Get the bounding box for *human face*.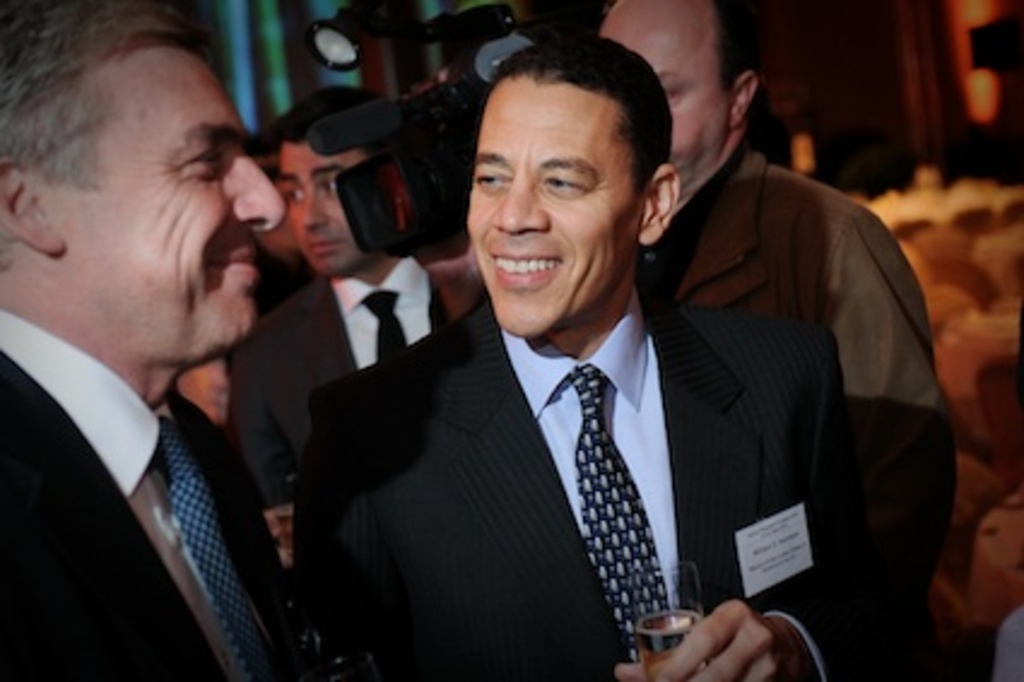
[left=31, top=51, right=287, bottom=369].
